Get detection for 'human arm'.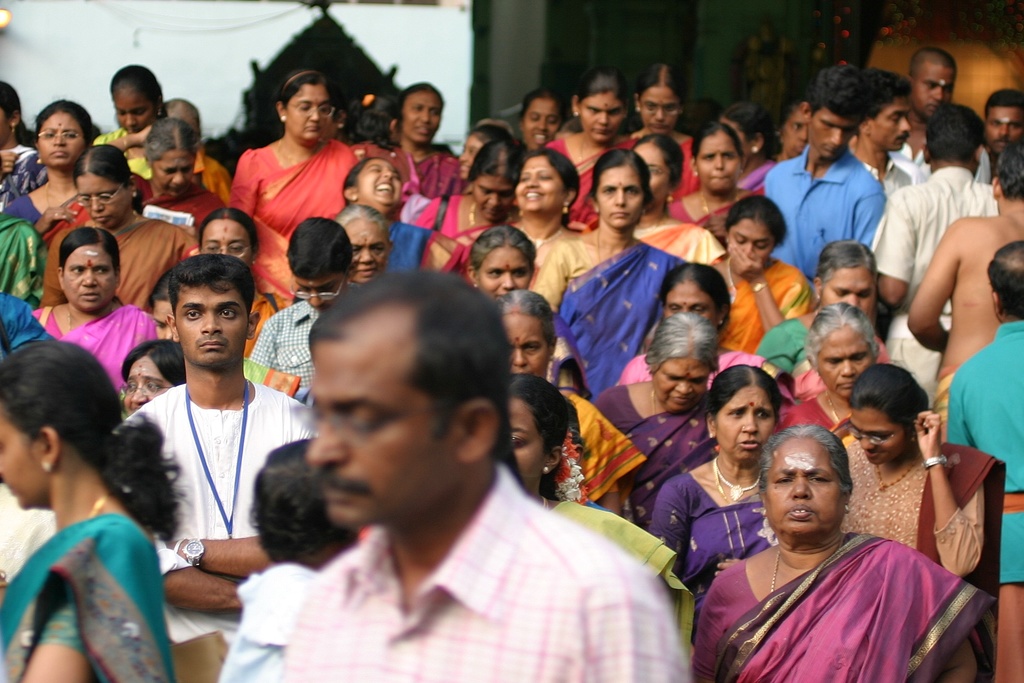
Detection: {"left": 688, "top": 226, "right": 727, "bottom": 286}.
